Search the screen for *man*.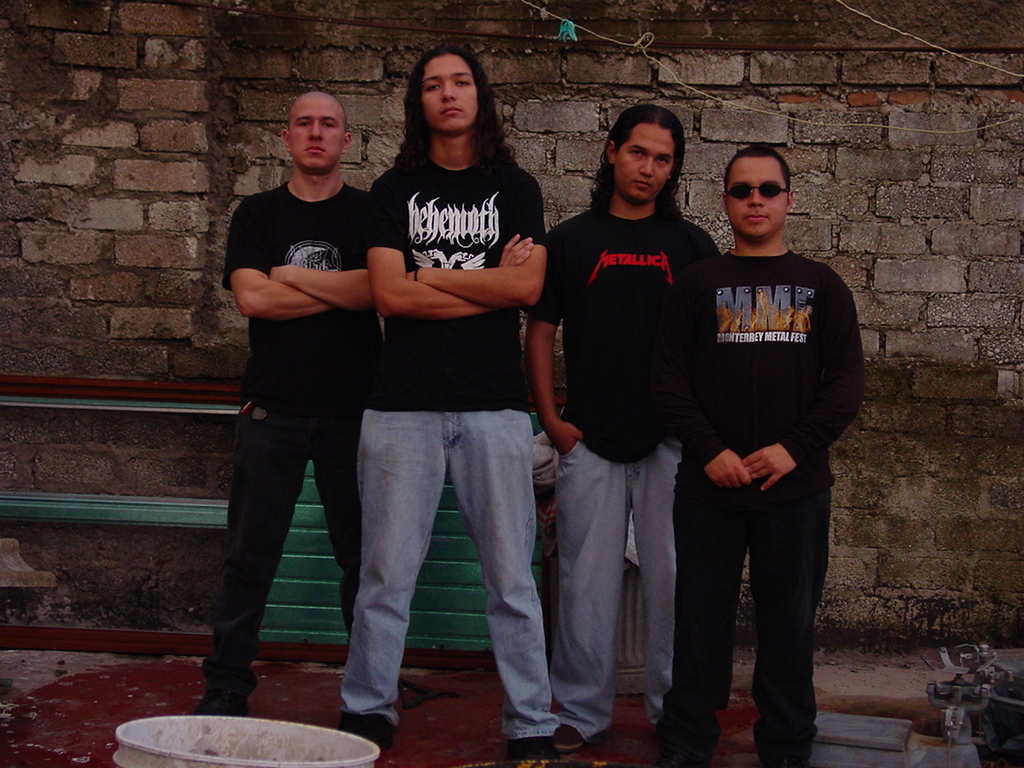
Found at select_region(654, 139, 867, 767).
